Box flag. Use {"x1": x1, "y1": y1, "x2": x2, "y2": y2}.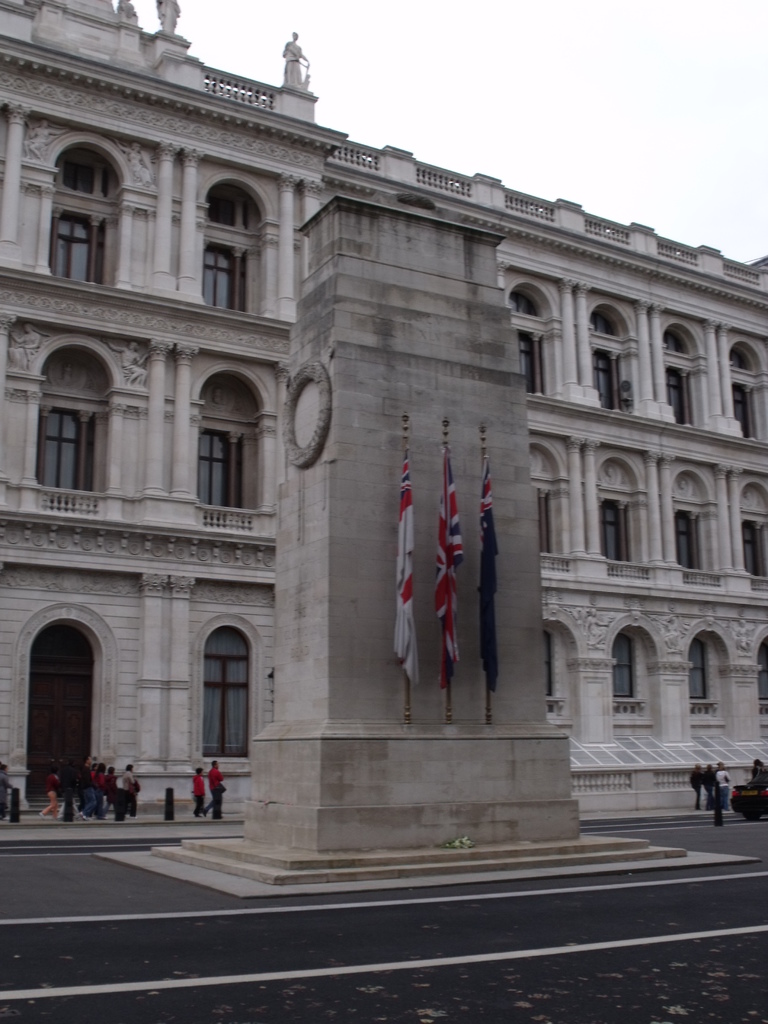
{"x1": 470, "y1": 468, "x2": 503, "y2": 692}.
